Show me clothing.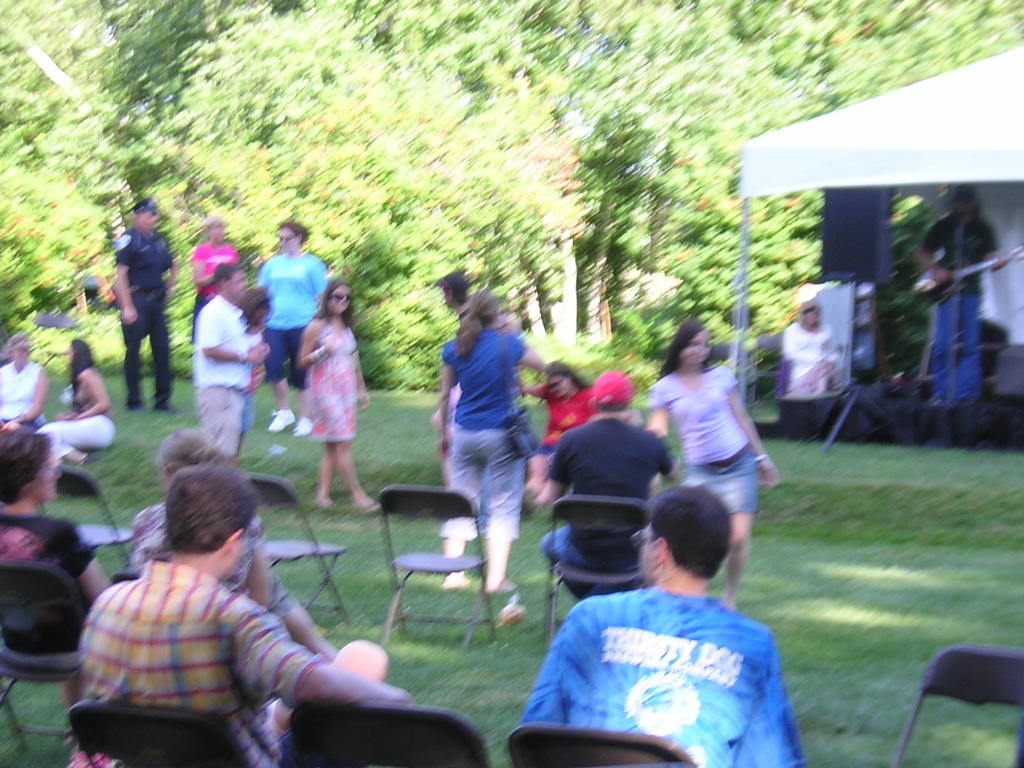
clothing is here: BBox(0, 513, 97, 584).
